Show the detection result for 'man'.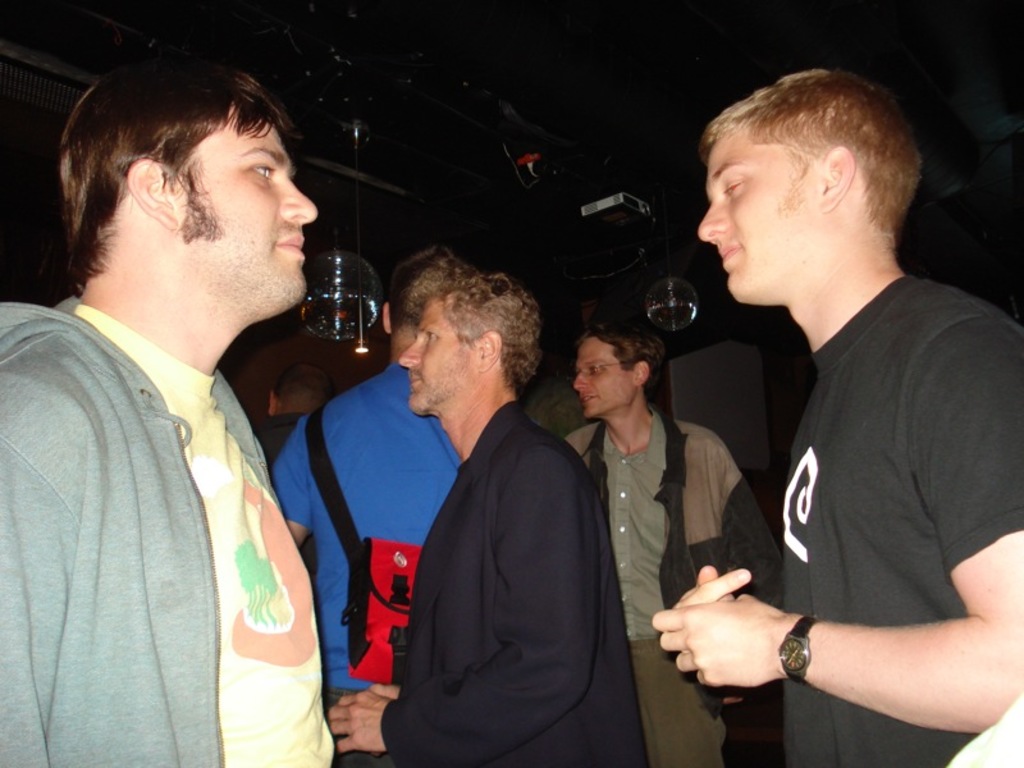
bbox=(0, 58, 333, 767).
